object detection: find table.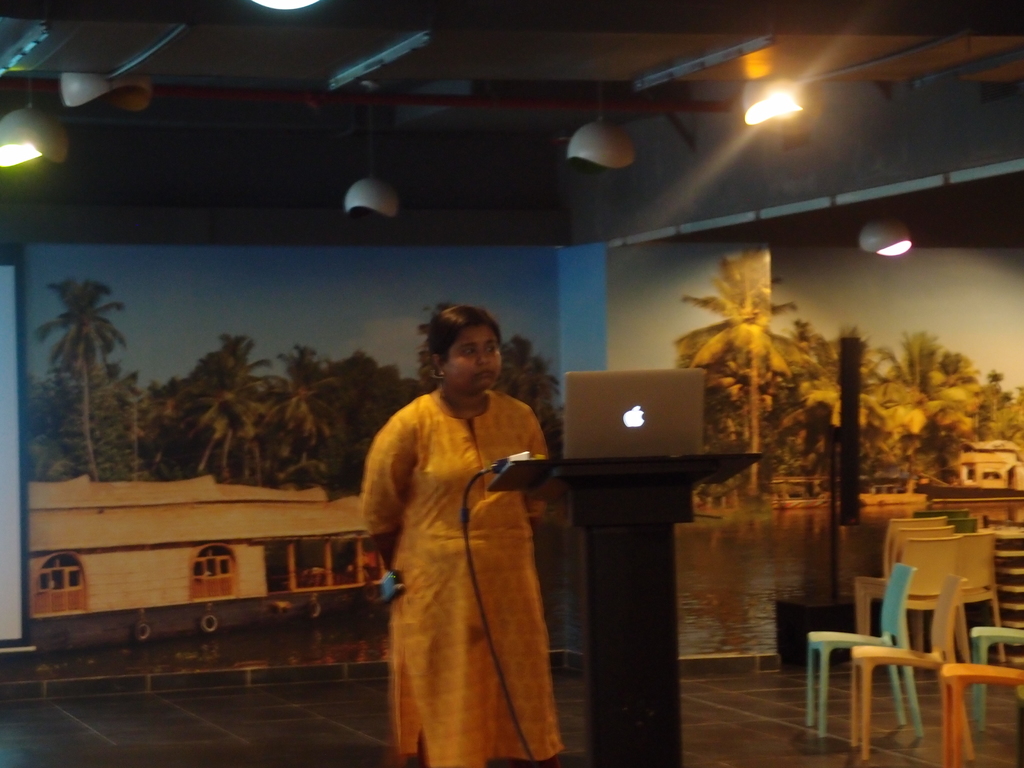
481 448 765 767.
